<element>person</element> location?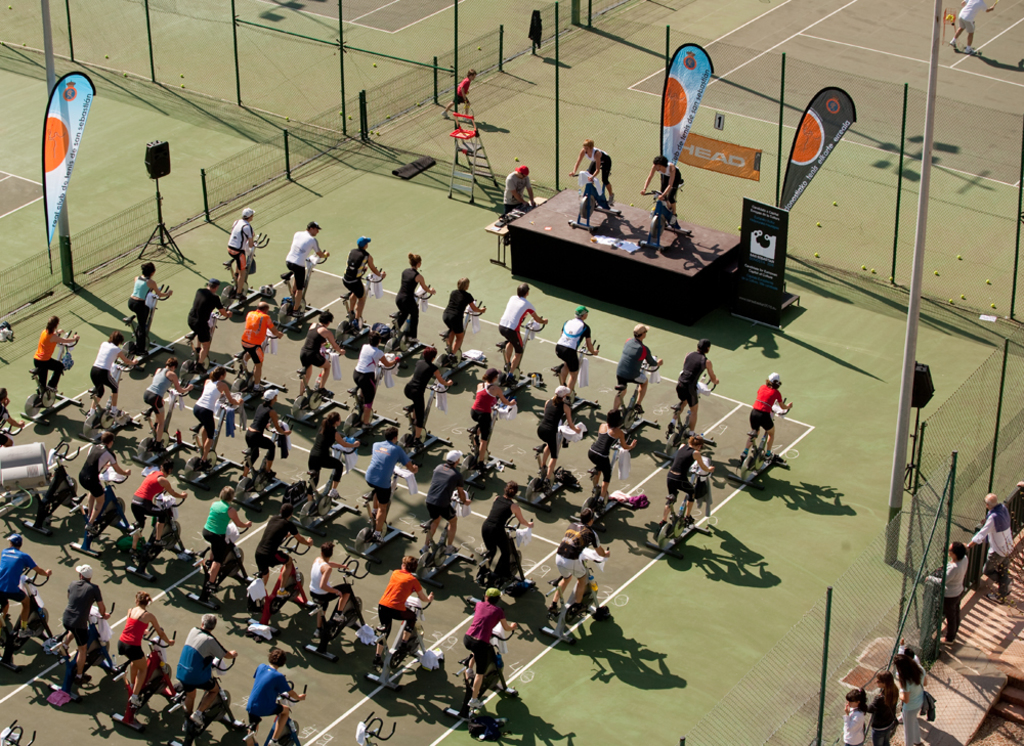
<bbox>173, 609, 239, 727</bbox>
